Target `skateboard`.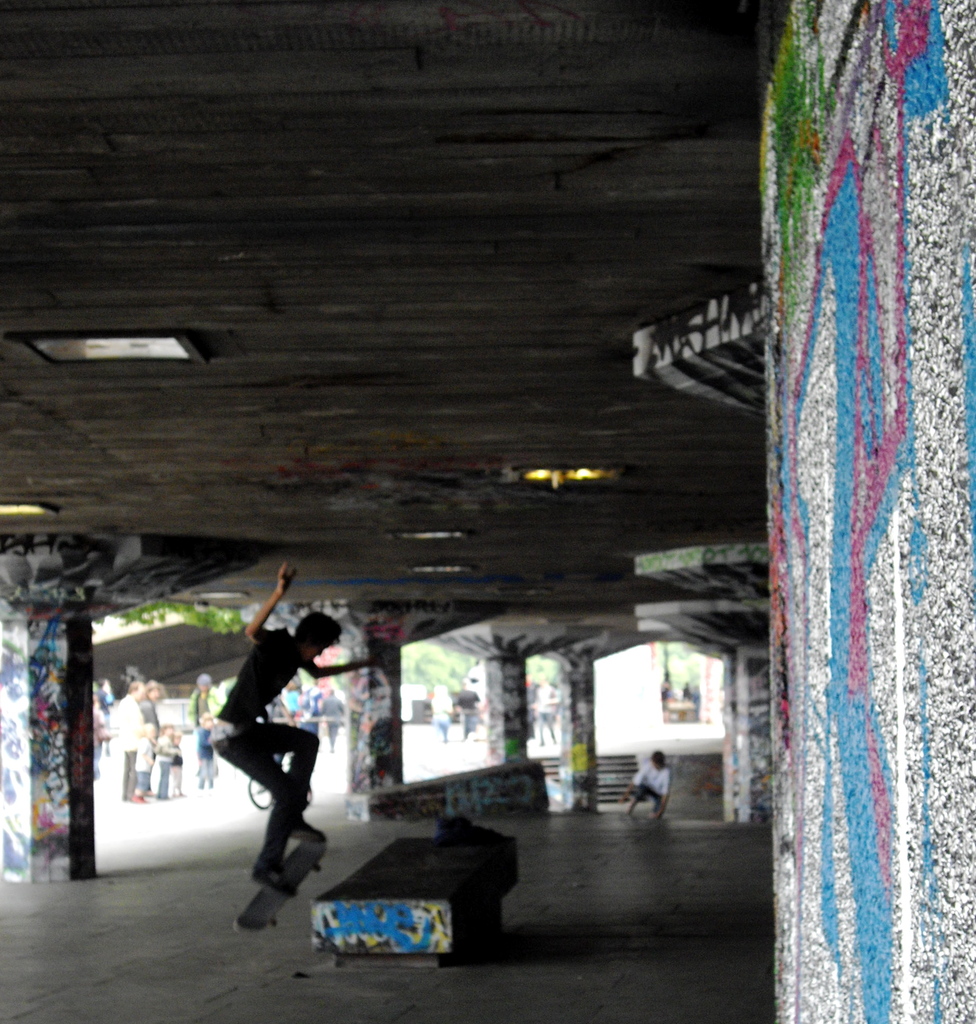
Target region: bbox(230, 842, 327, 938).
